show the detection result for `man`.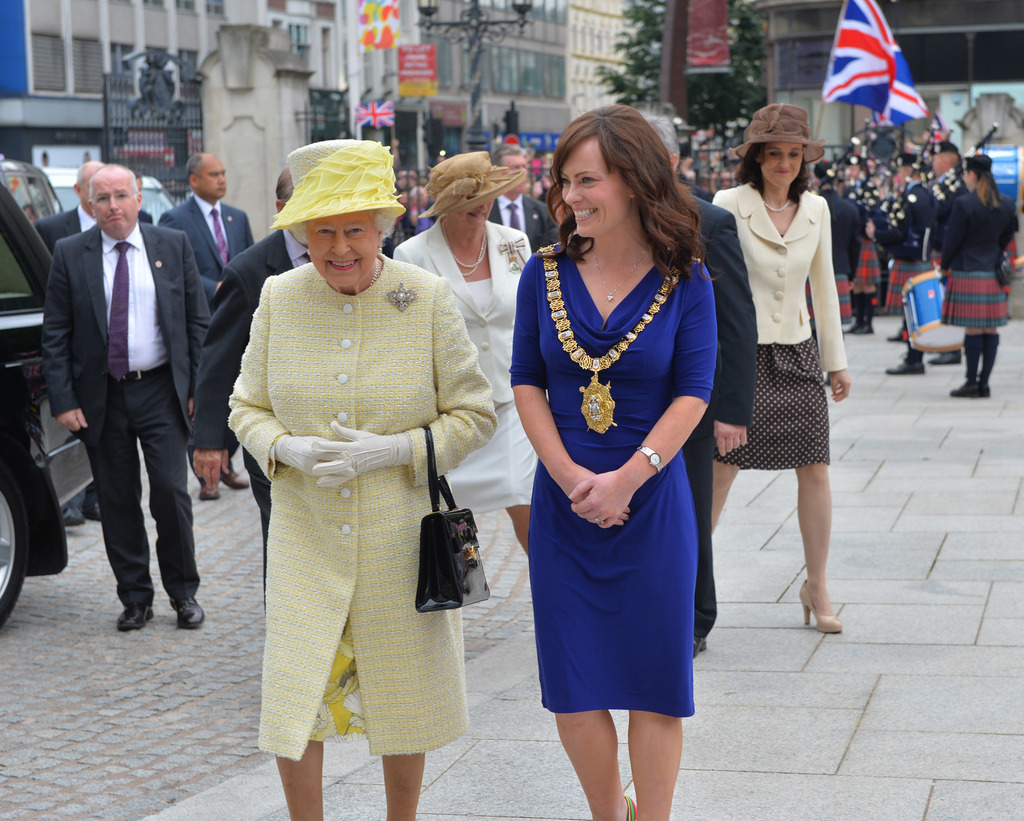
(x1=163, y1=153, x2=253, y2=502).
